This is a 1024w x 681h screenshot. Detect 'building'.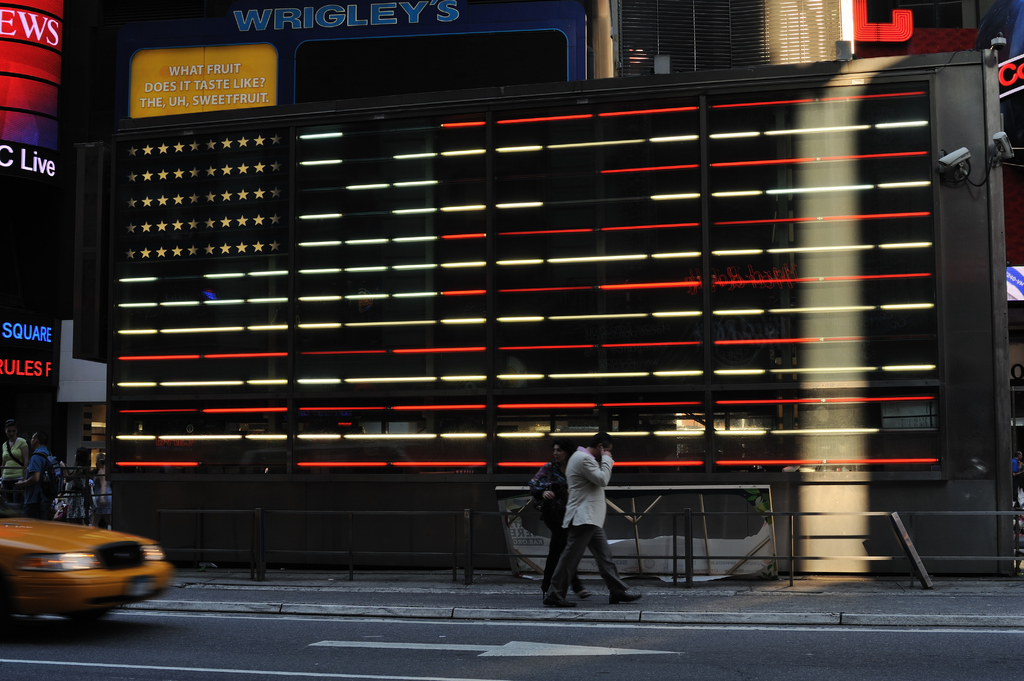
pyautogui.locateOnScreen(56, 0, 615, 469).
